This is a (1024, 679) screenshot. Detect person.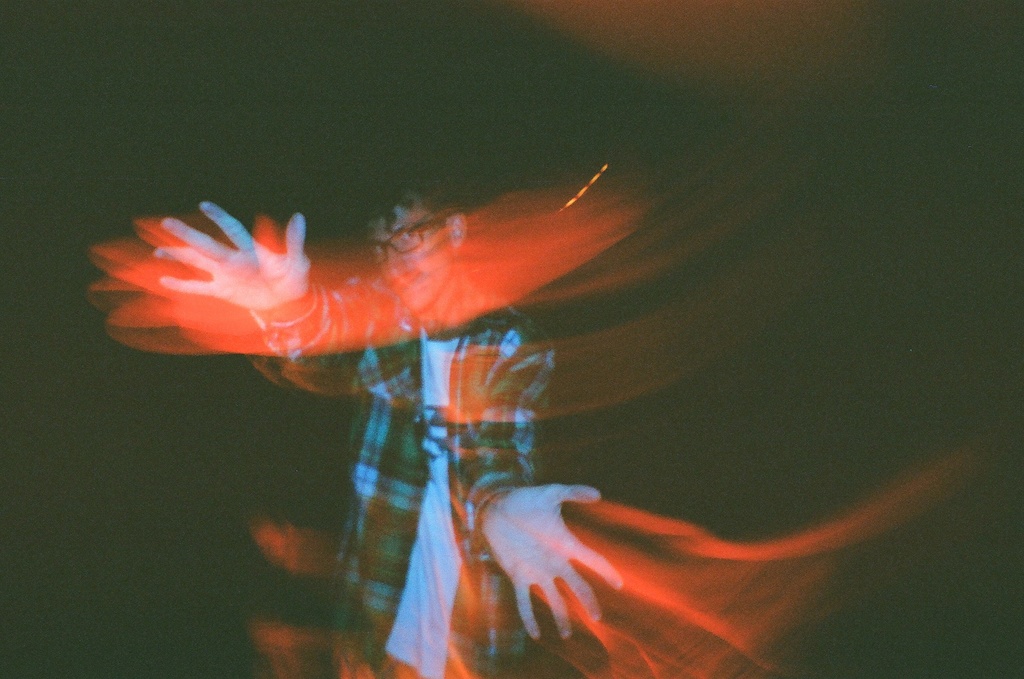
bbox=(153, 173, 623, 678).
